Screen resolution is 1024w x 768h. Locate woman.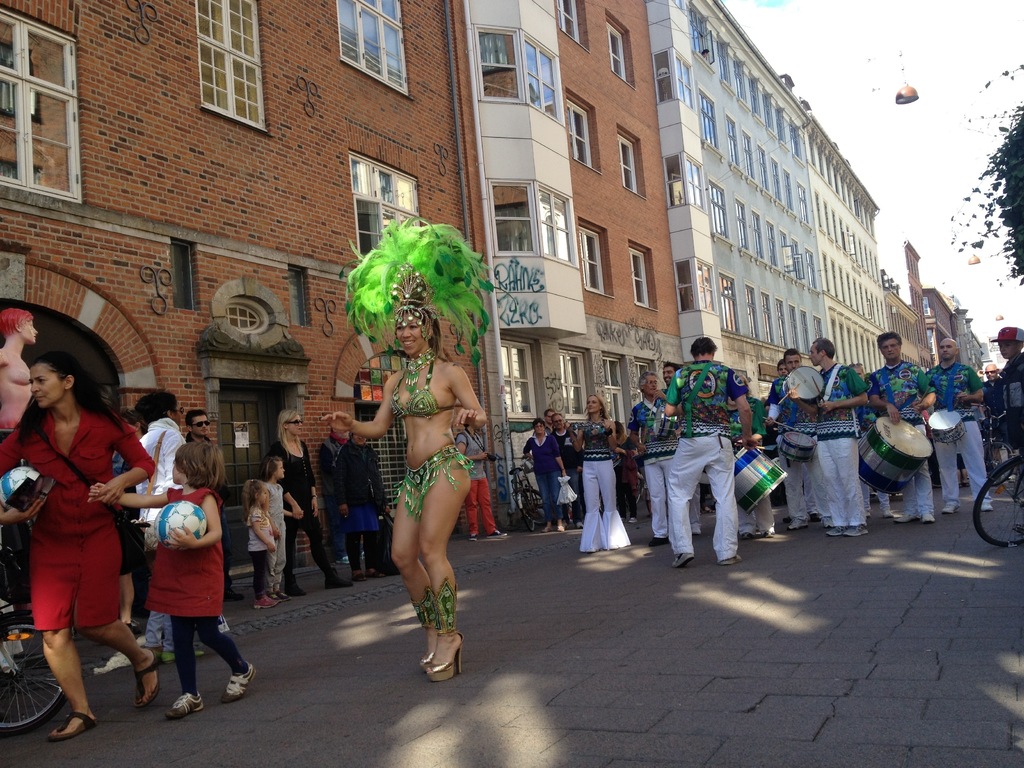
[x1=266, y1=406, x2=353, y2=603].
